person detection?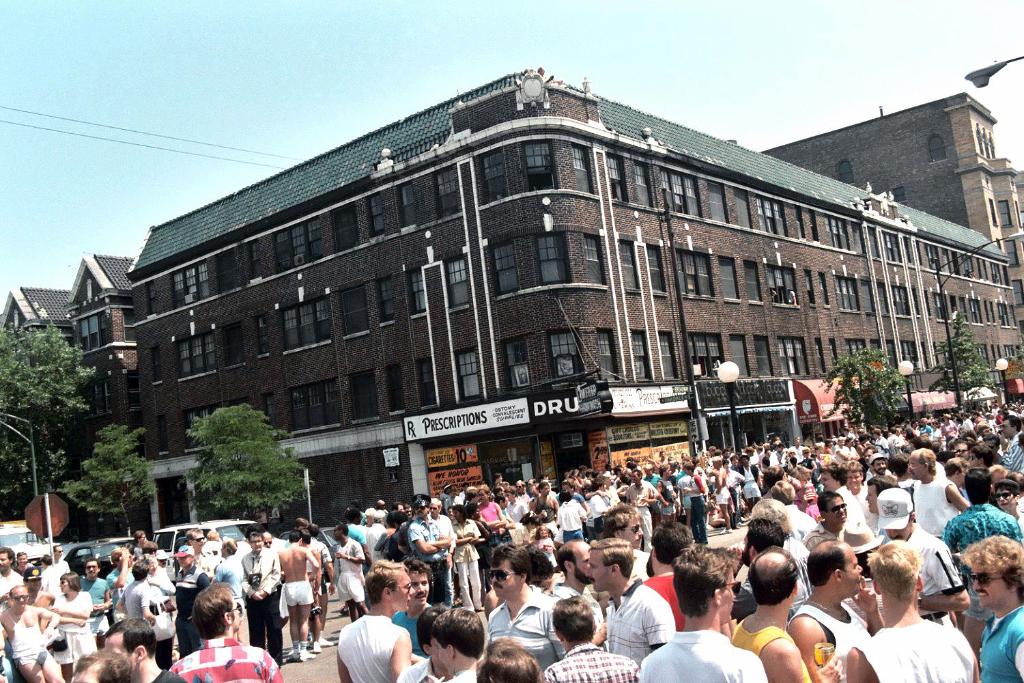
340,511,362,545
